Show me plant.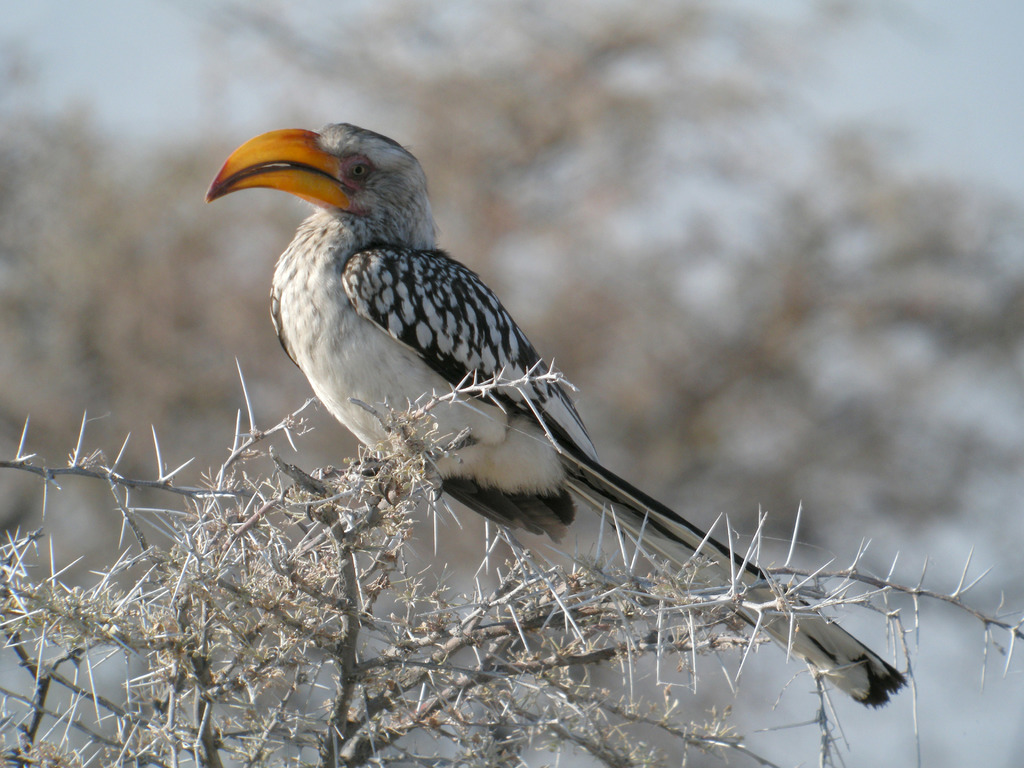
plant is here: 0,360,1023,767.
